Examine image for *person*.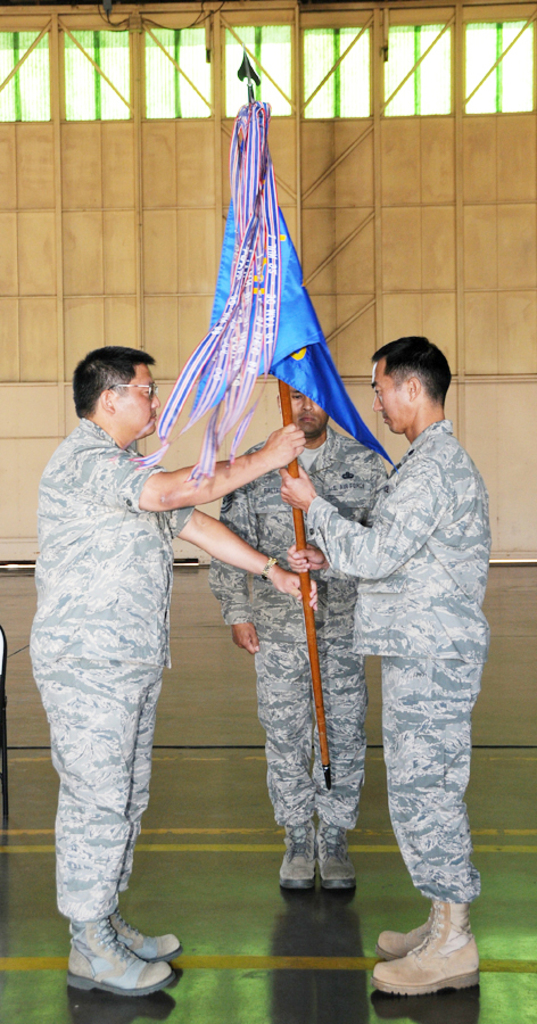
Examination result: x1=25 y1=333 x2=300 y2=1000.
